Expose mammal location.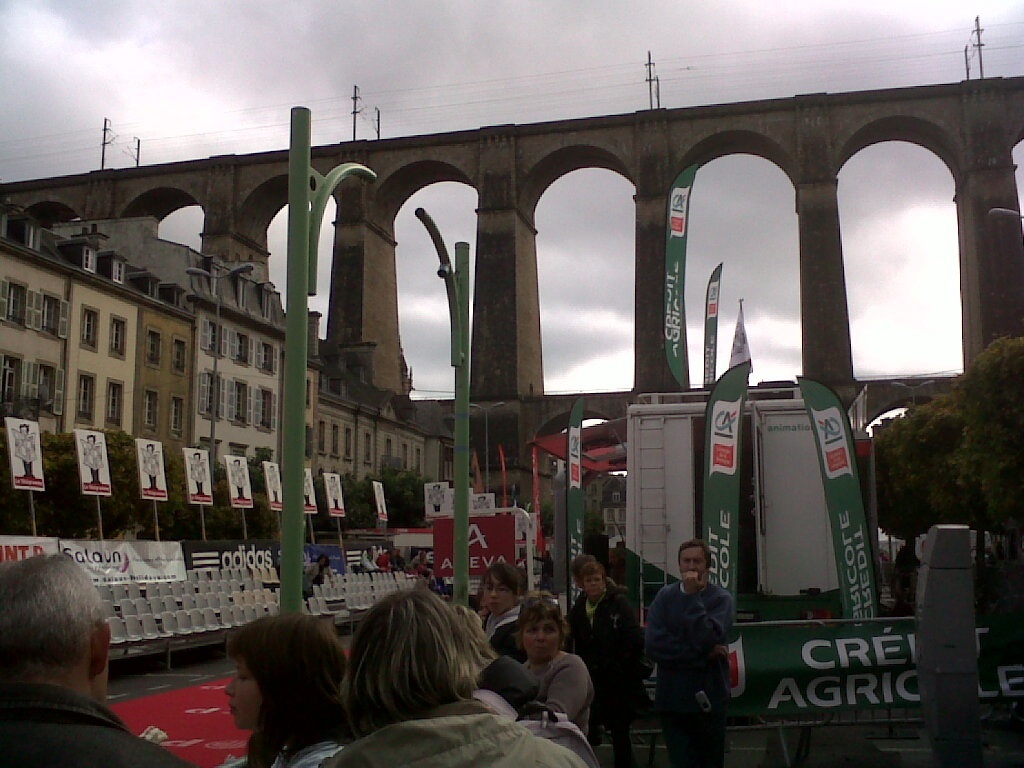
Exposed at box=[265, 466, 279, 501].
